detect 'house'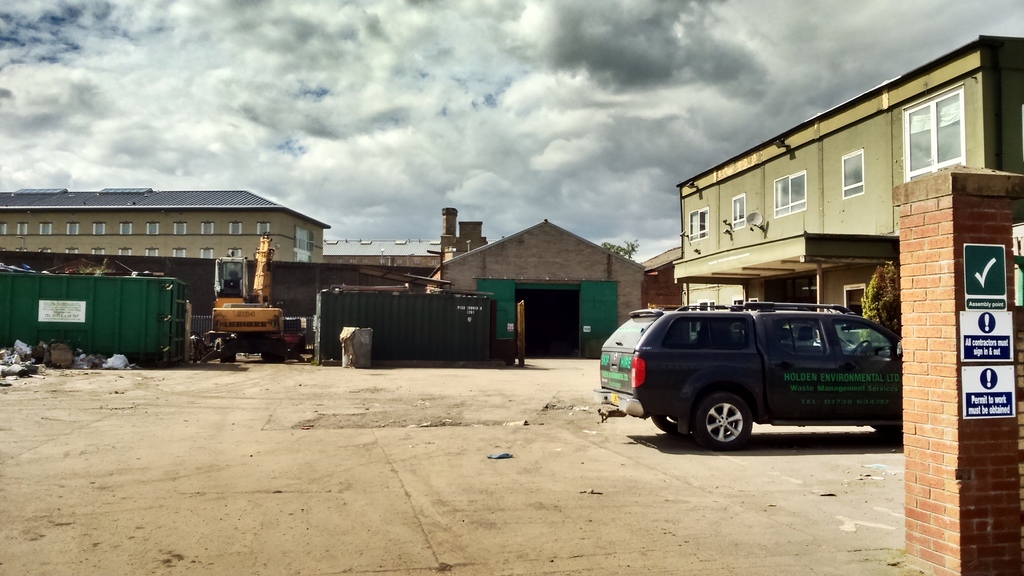
locate(664, 39, 1021, 361)
